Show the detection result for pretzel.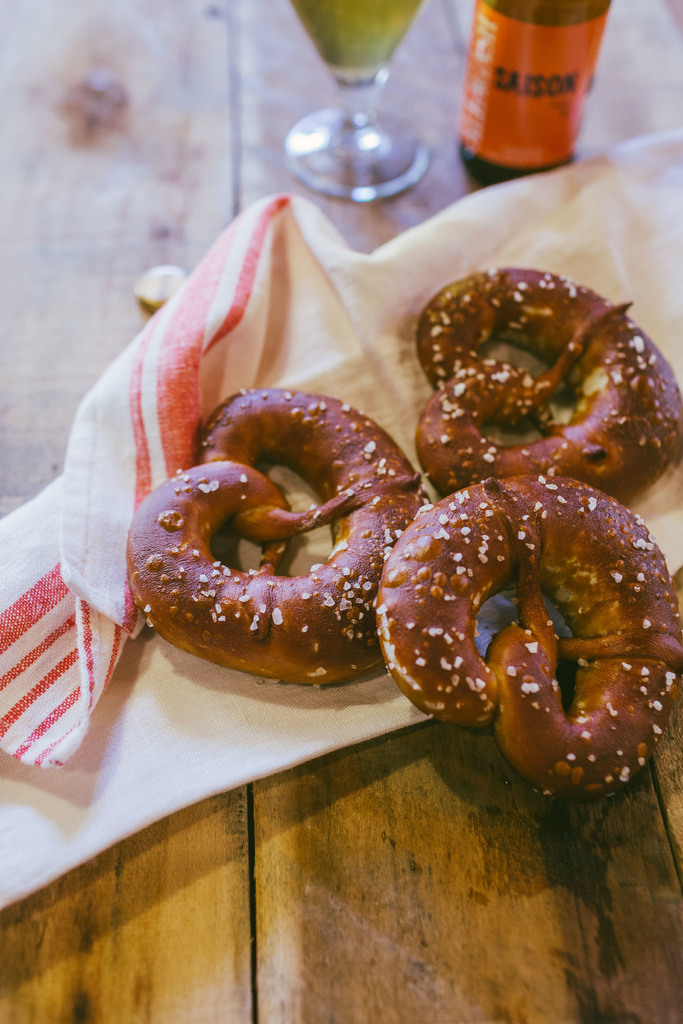
l=407, t=271, r=682, b=499.
